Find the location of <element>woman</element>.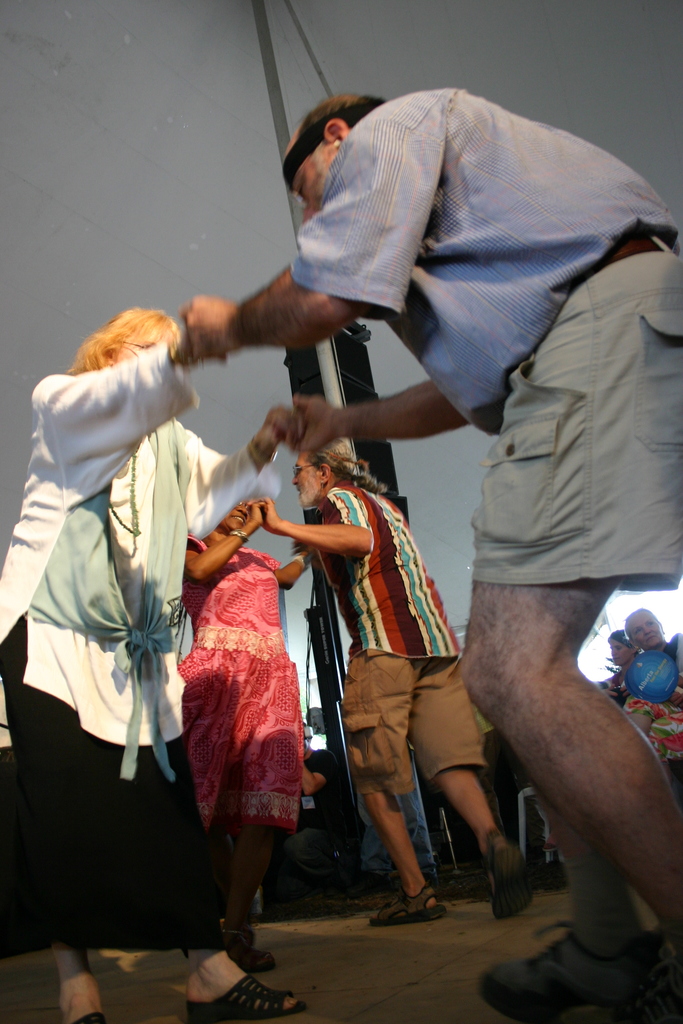
Location: left=171, top=494, right=324, bottom=979.
